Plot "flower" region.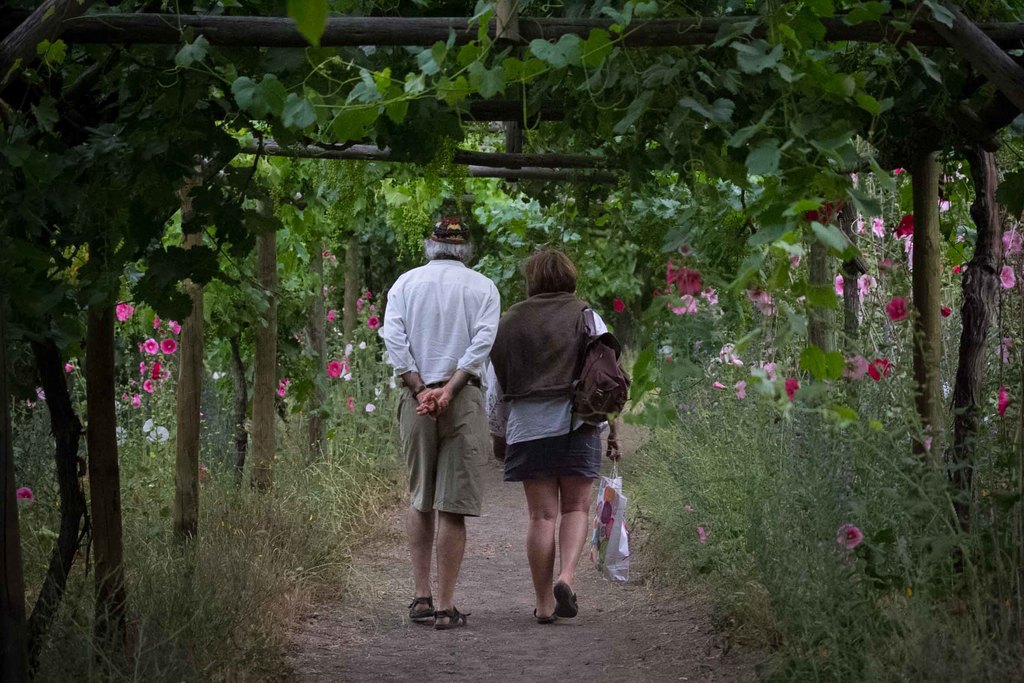
Plotted at {"left": 368, "top": 304, "right": 377, "bottom": 311}.
